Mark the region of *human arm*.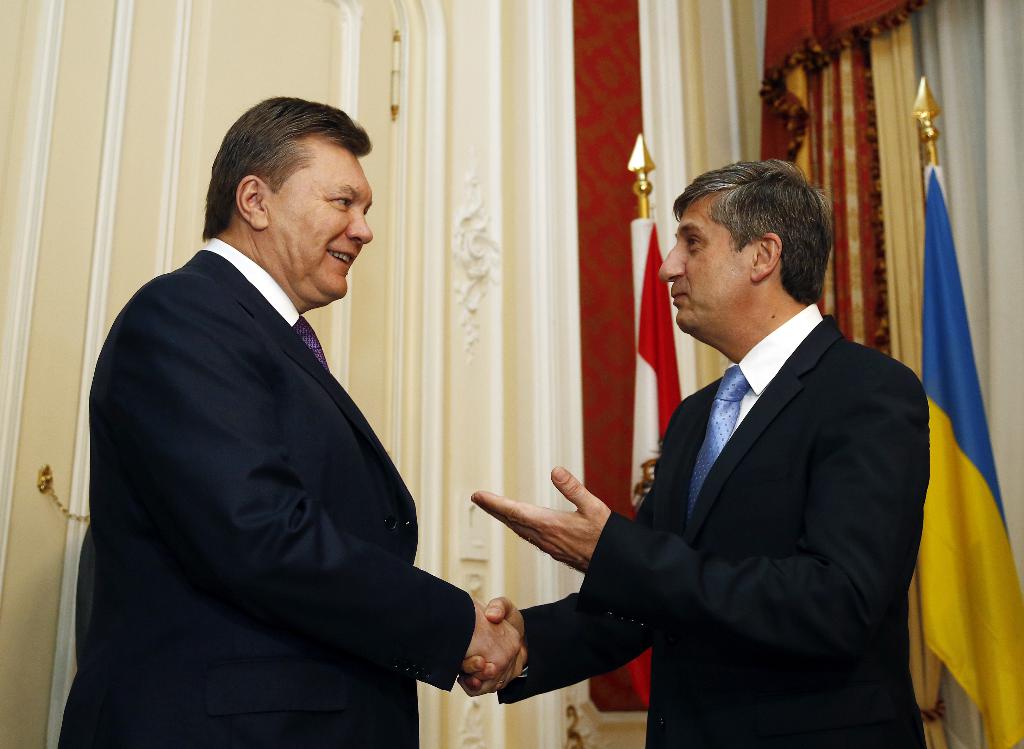
Region: {"x1": 90, "y1": 268, "x2": 529, "y2": 687}.
